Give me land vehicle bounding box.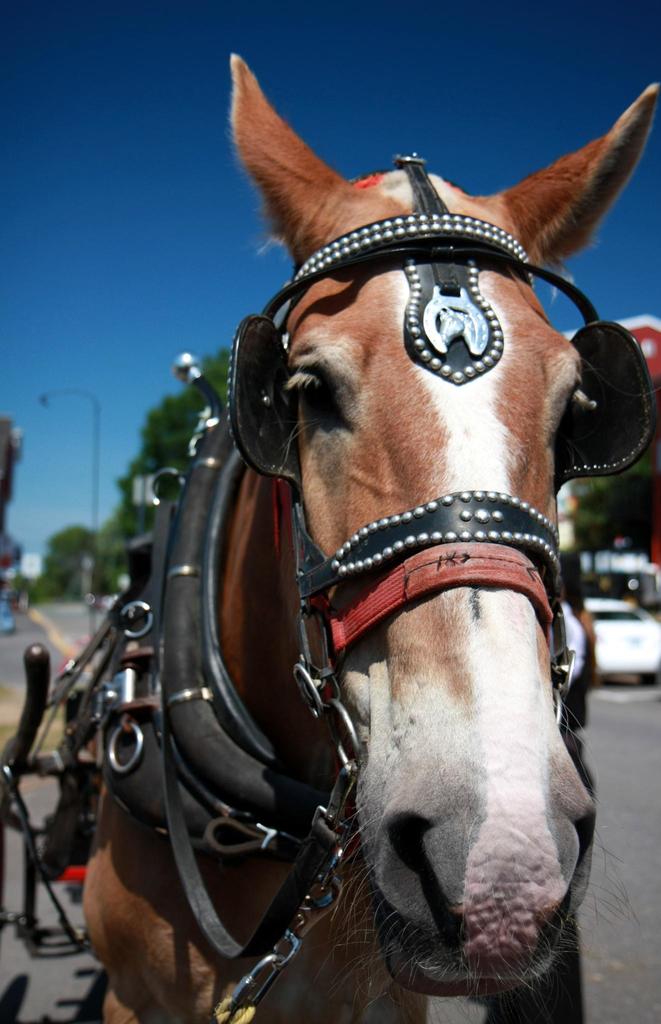
detection(557, 595, 660, 693).
